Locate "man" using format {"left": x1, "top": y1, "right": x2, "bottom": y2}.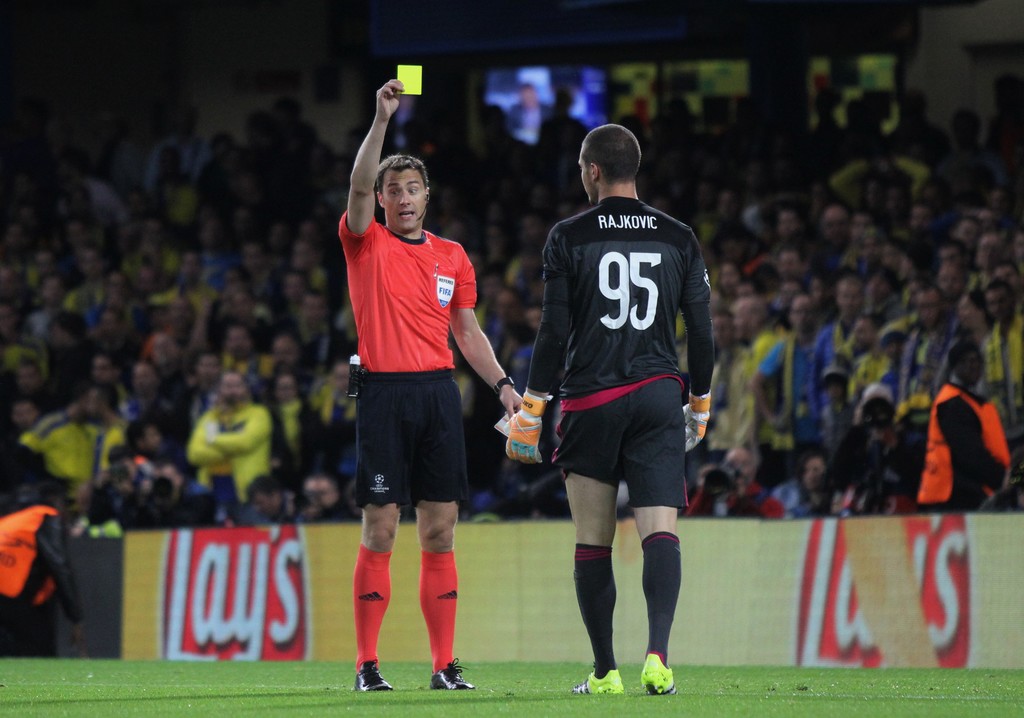
{"left": 246, "top": 475, "right": 301, "bottom": 525}.
